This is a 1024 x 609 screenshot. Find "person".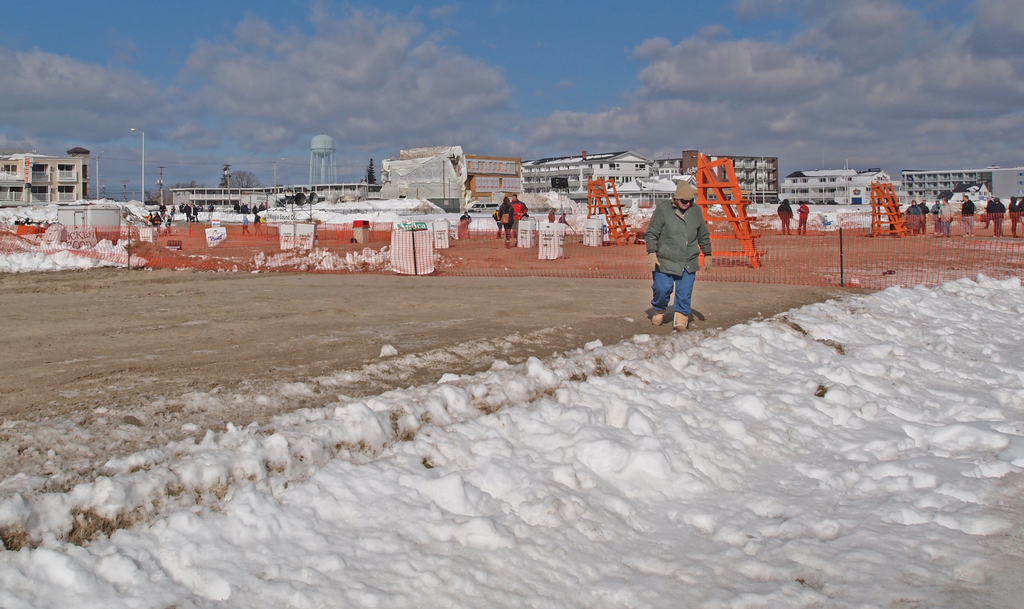
Bounding box: BBox(961, 195, 977, 238).
